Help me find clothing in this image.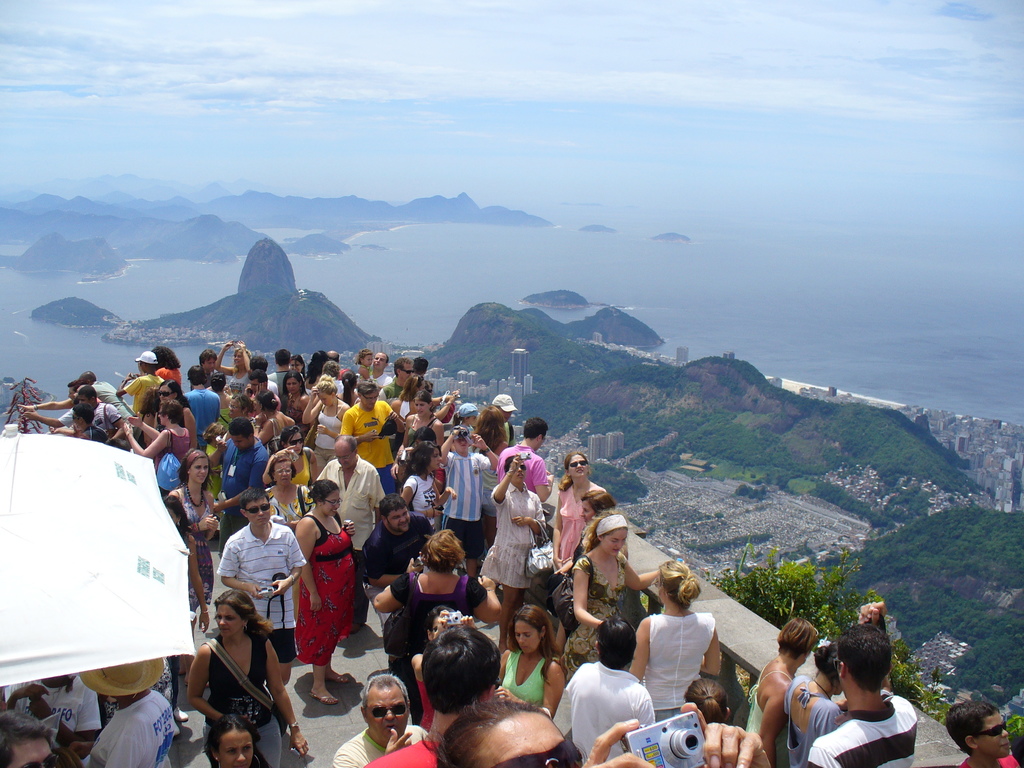
Found it: [left=499, top=657, right=564, bottom=712].
